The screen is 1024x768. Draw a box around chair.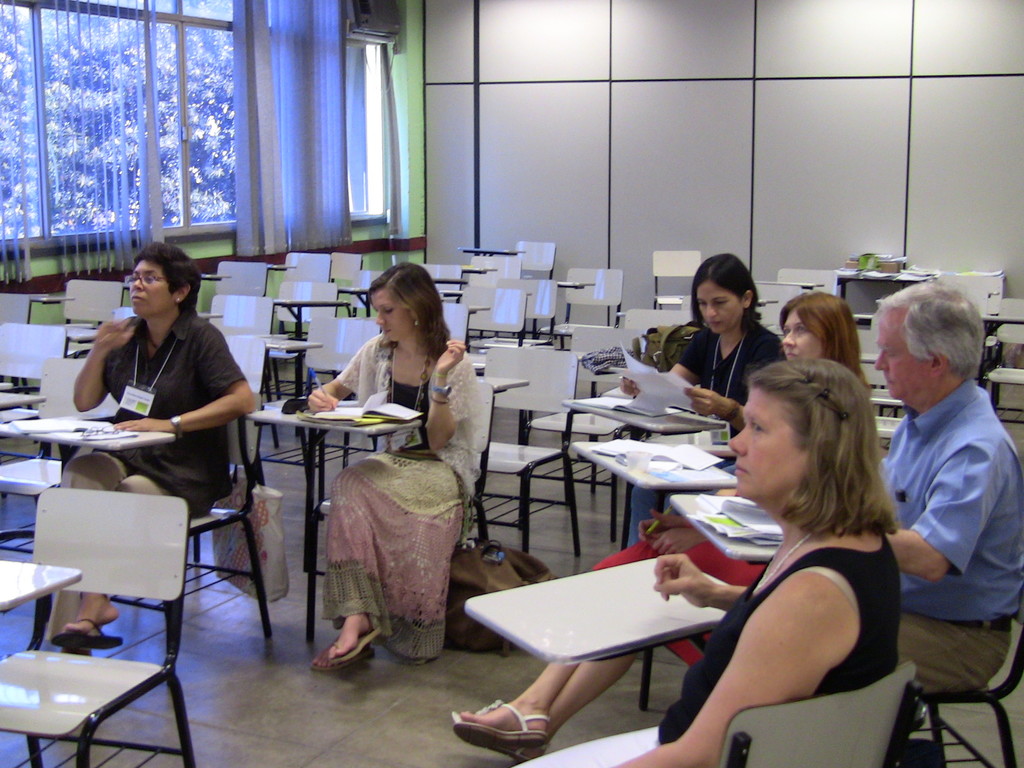
box(484, 352, 586, 554).
